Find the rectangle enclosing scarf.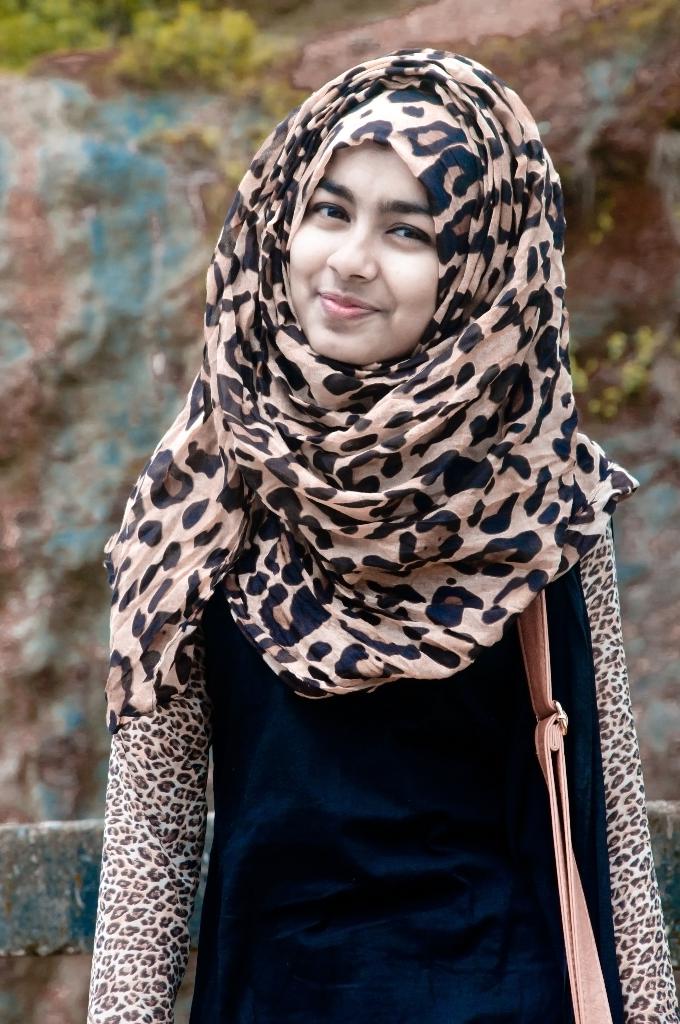
detection(98, 34, 635, 729).
